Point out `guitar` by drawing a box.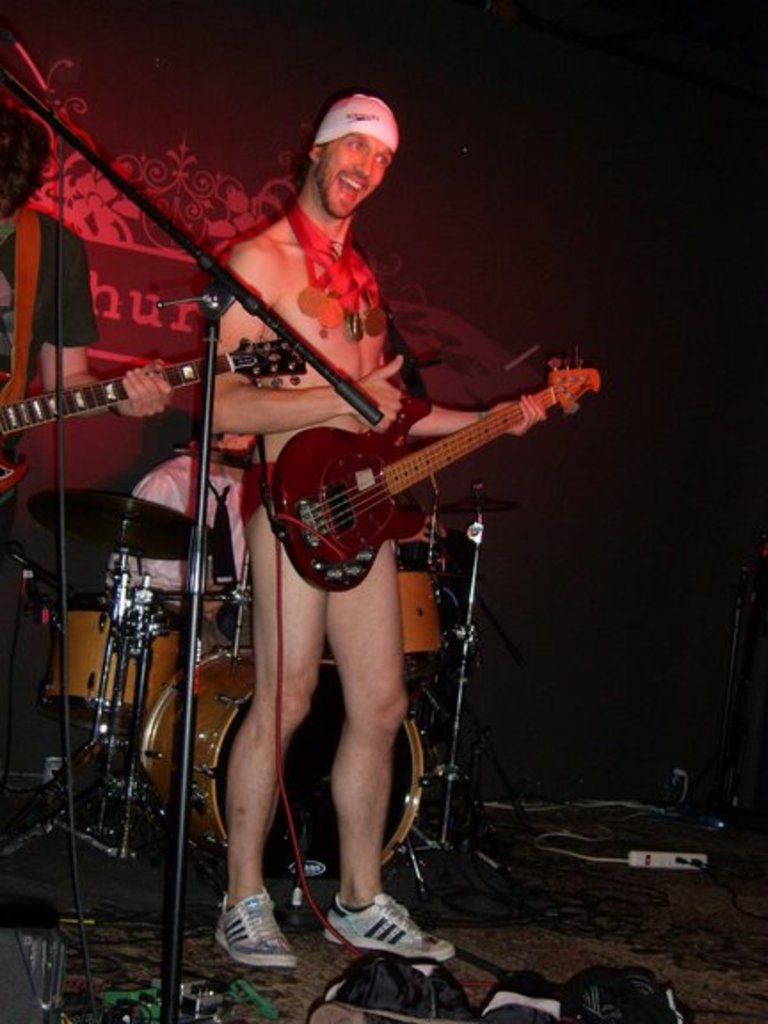
x1=0, y1=341, x2=240, y2=471.
